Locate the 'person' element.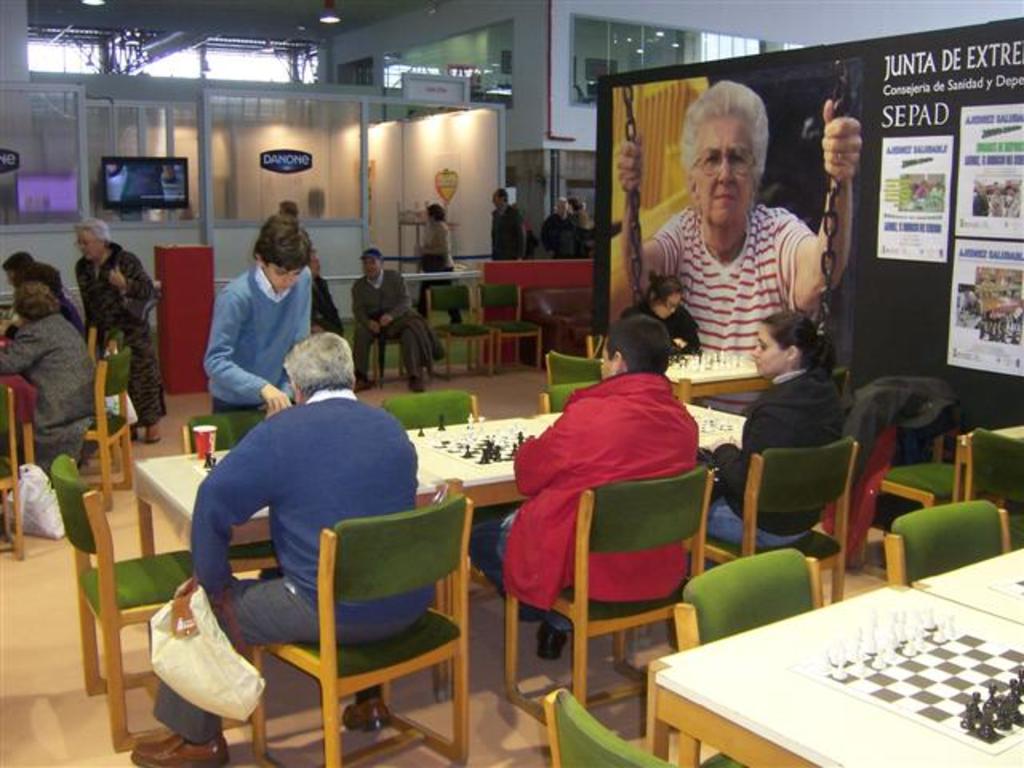
Element bbox: BBox(210, 218, 312, 419).
